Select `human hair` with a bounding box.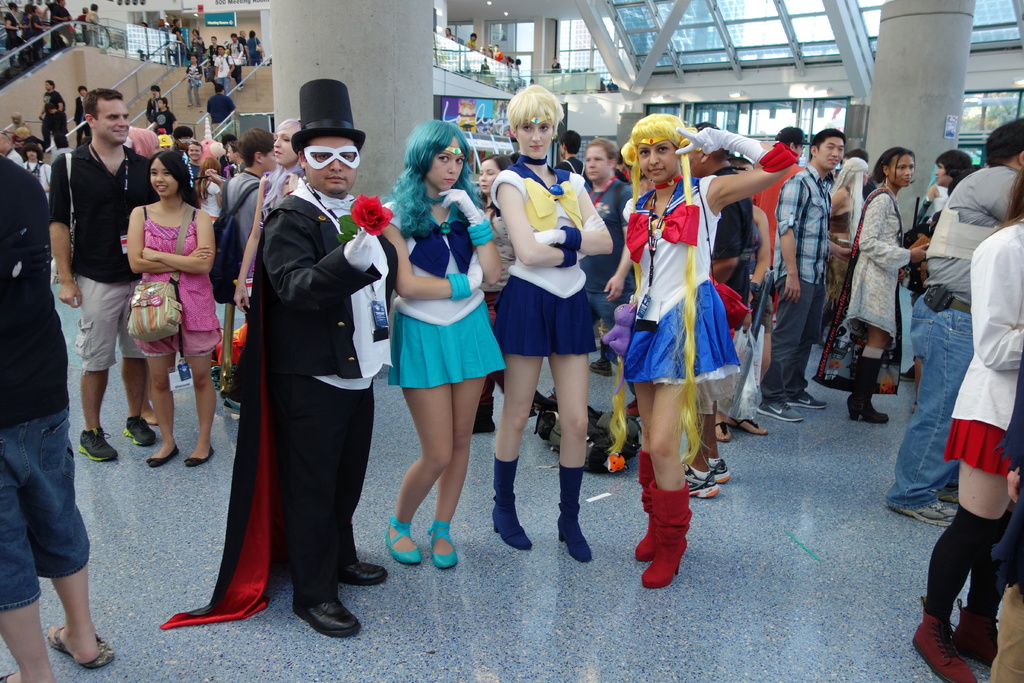
locate(982, 161, 1023, 238).
